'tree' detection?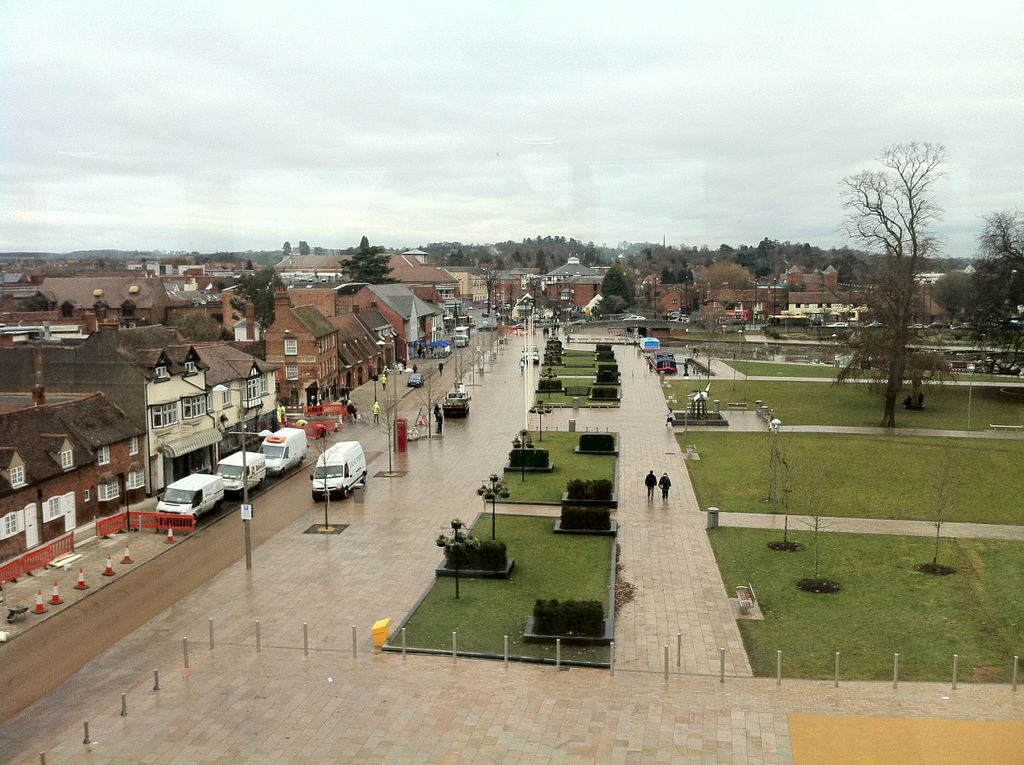
(601, 261, 637, 308)
